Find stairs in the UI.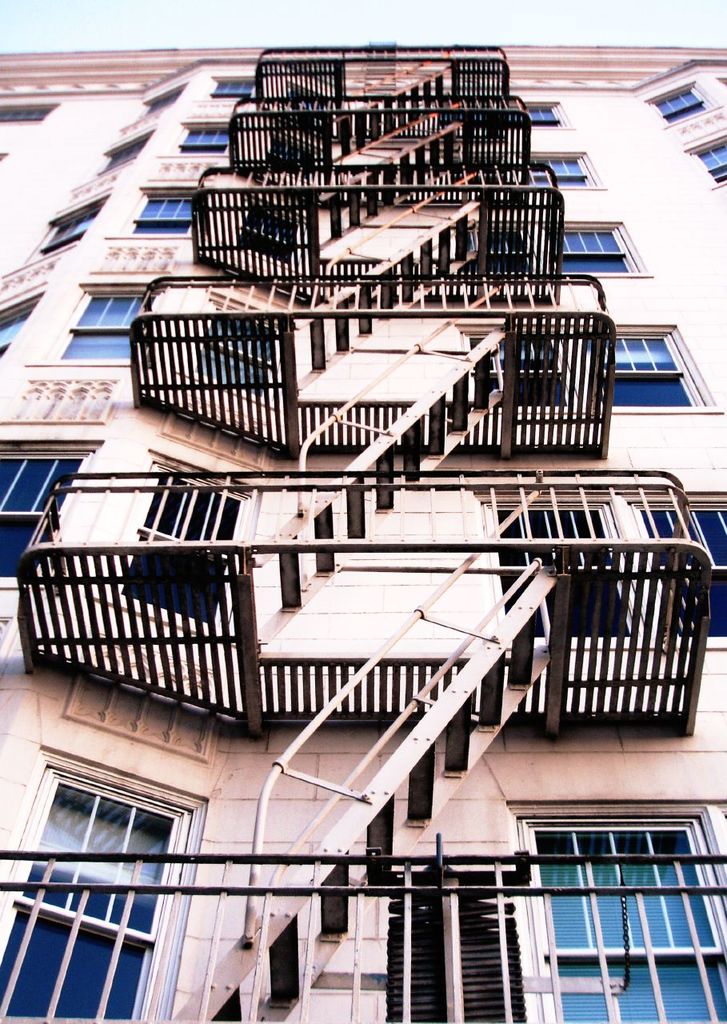
UI element at l=310, t=86, r=472, b=257.
